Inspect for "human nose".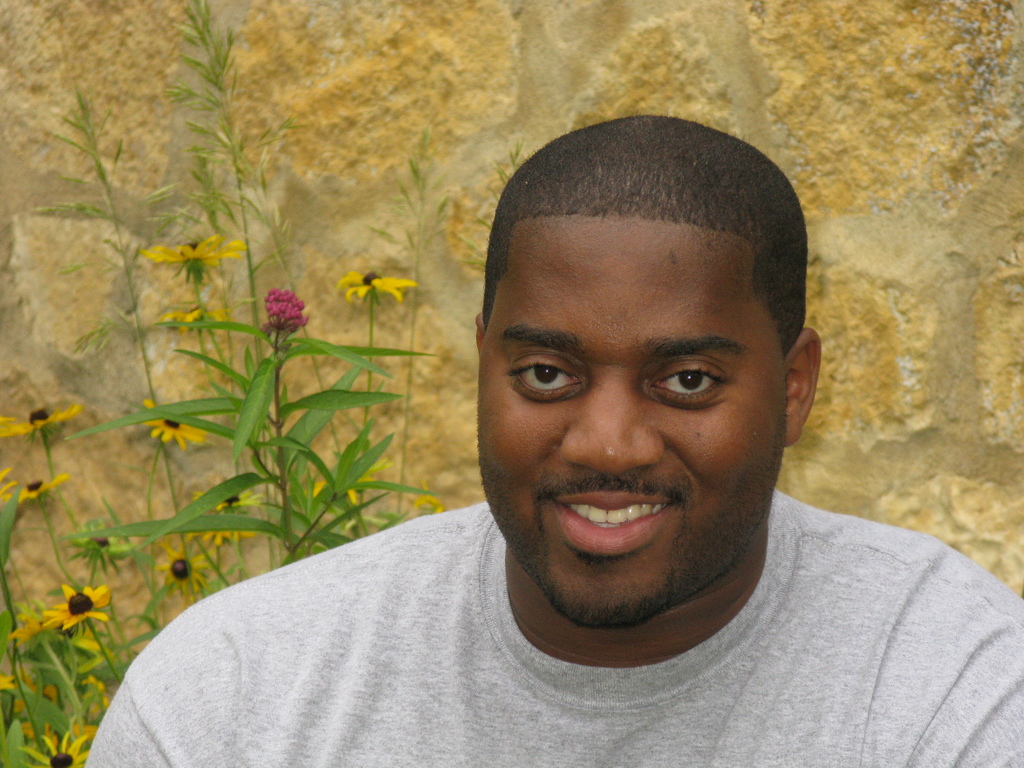
Inspection: [559, 372, 662, 477].
